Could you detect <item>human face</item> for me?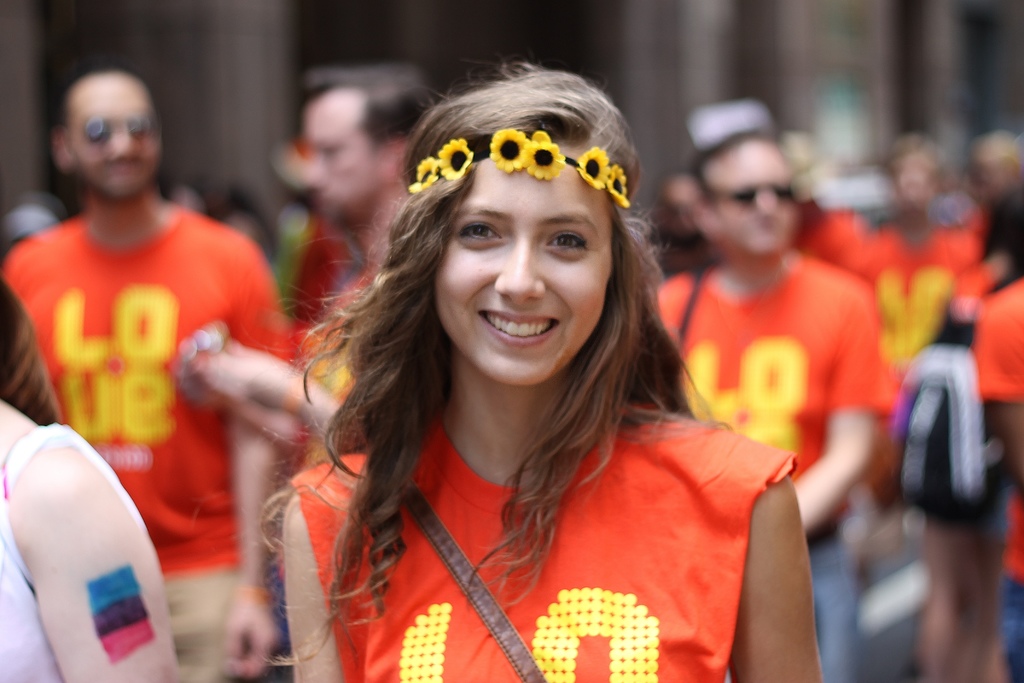
Detection result: l=70, t=79, r=161, b=202.
